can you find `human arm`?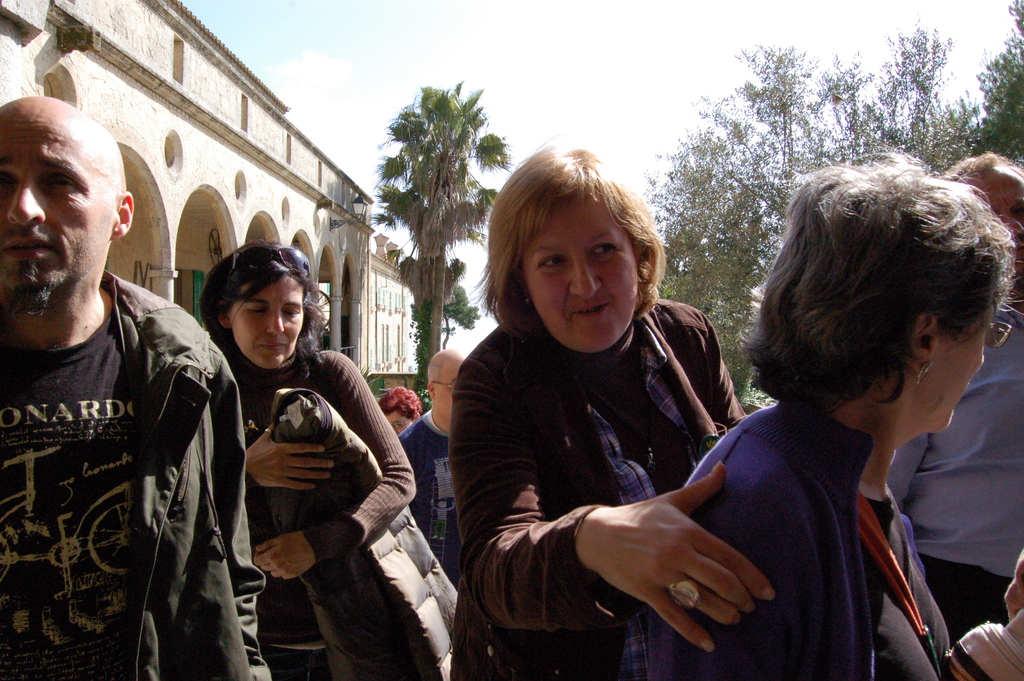
Yes, bounding box: 212 373 271 680.
